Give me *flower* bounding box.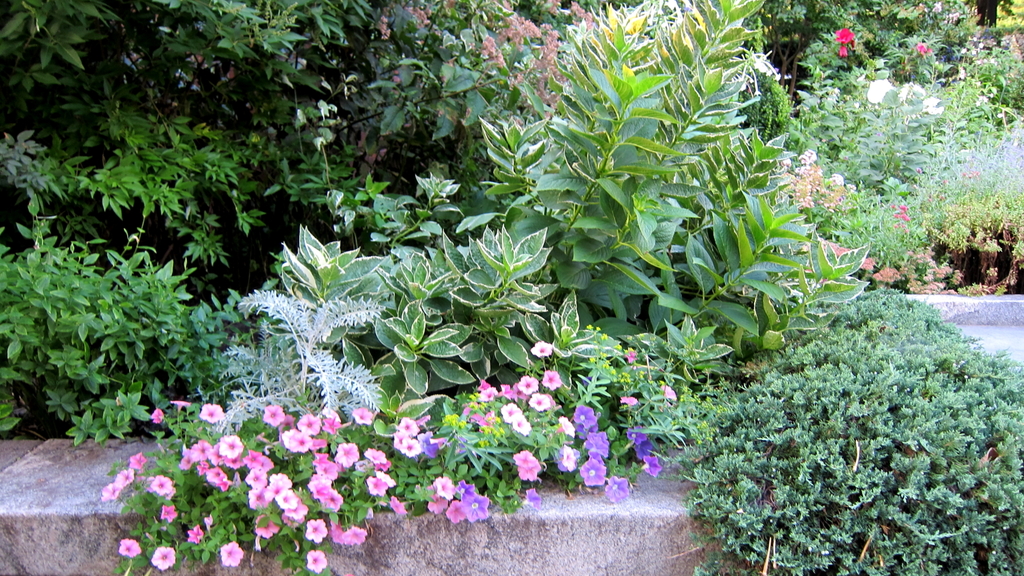
394 435 417 454.
